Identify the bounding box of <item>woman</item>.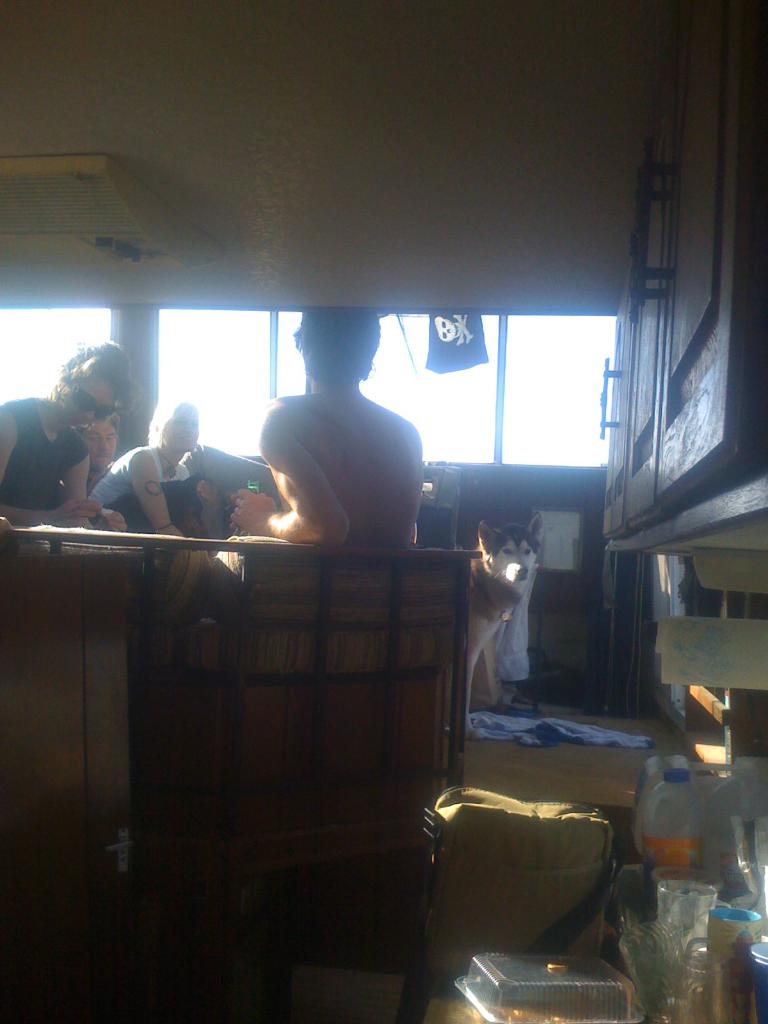
detection(0, 340, 138, 524).
